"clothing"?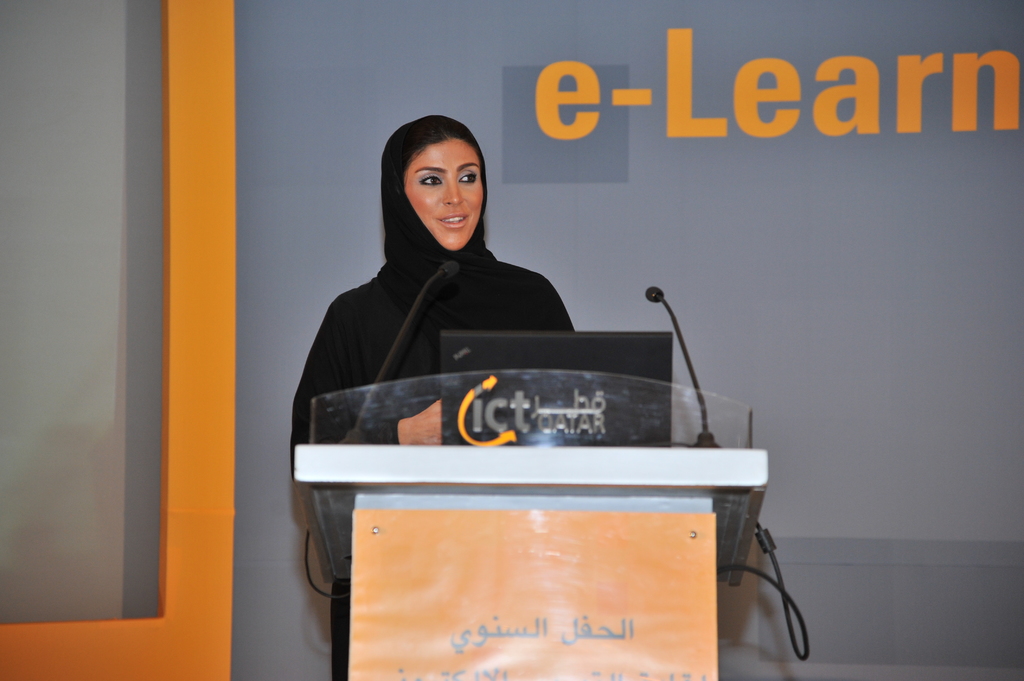
bbox=(281, 115, 595, 464)
